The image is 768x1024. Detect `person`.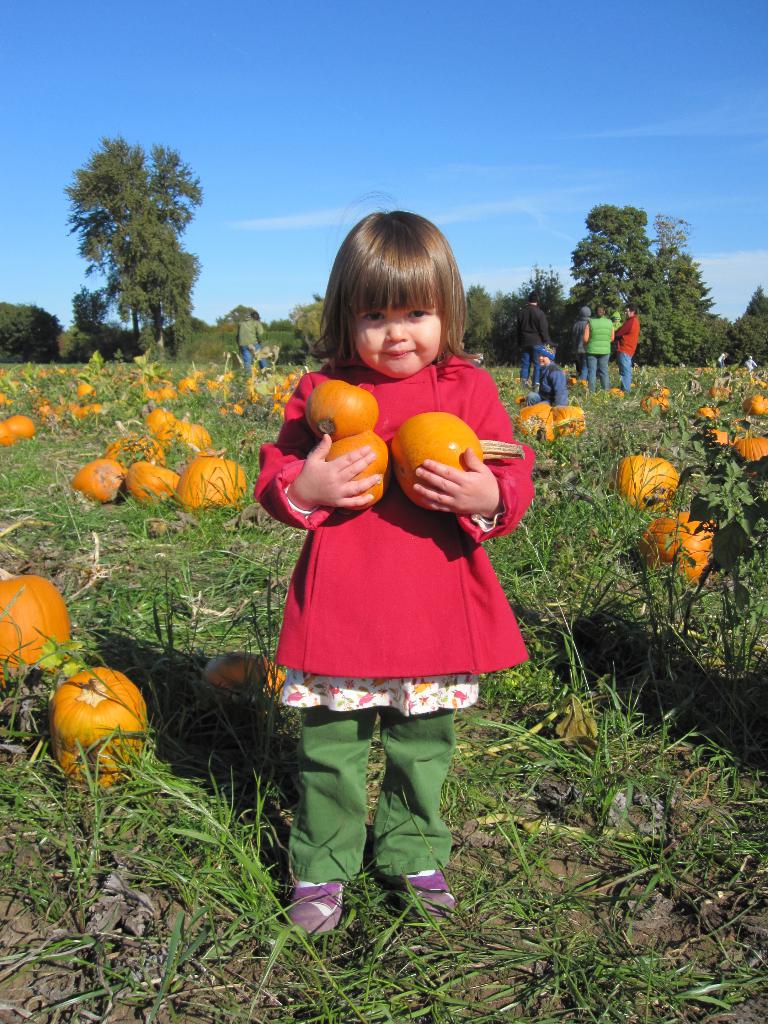
Detection: select_region(252, 207, 537, 940).
